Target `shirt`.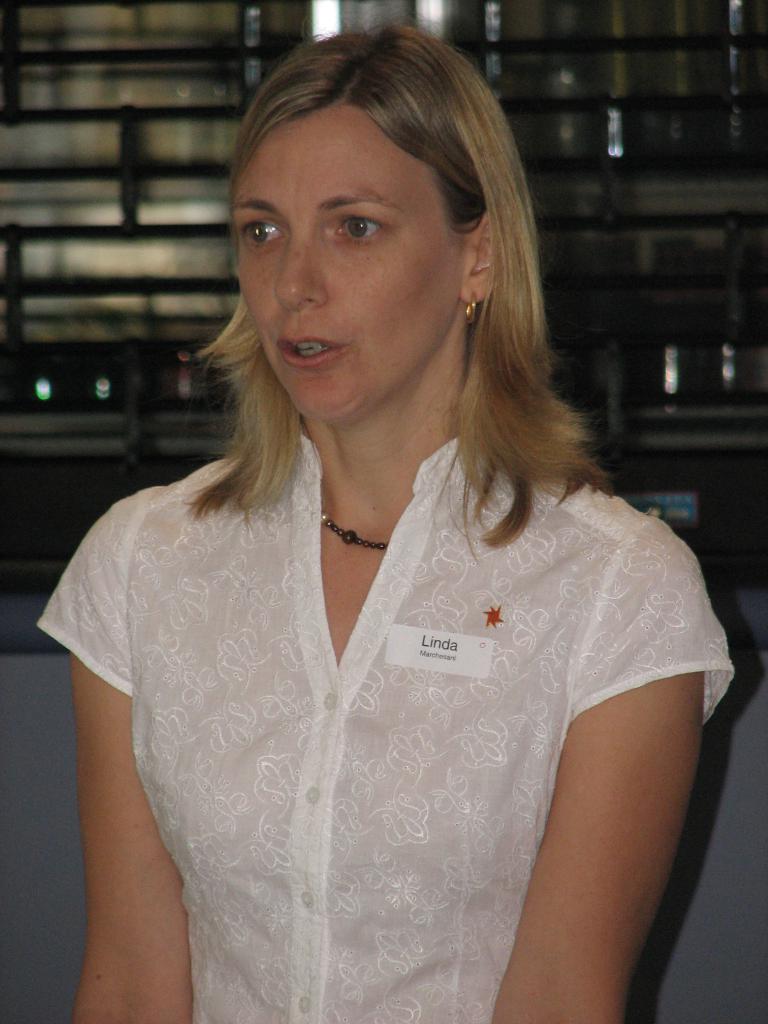
Target region: 25/403/700/980.
